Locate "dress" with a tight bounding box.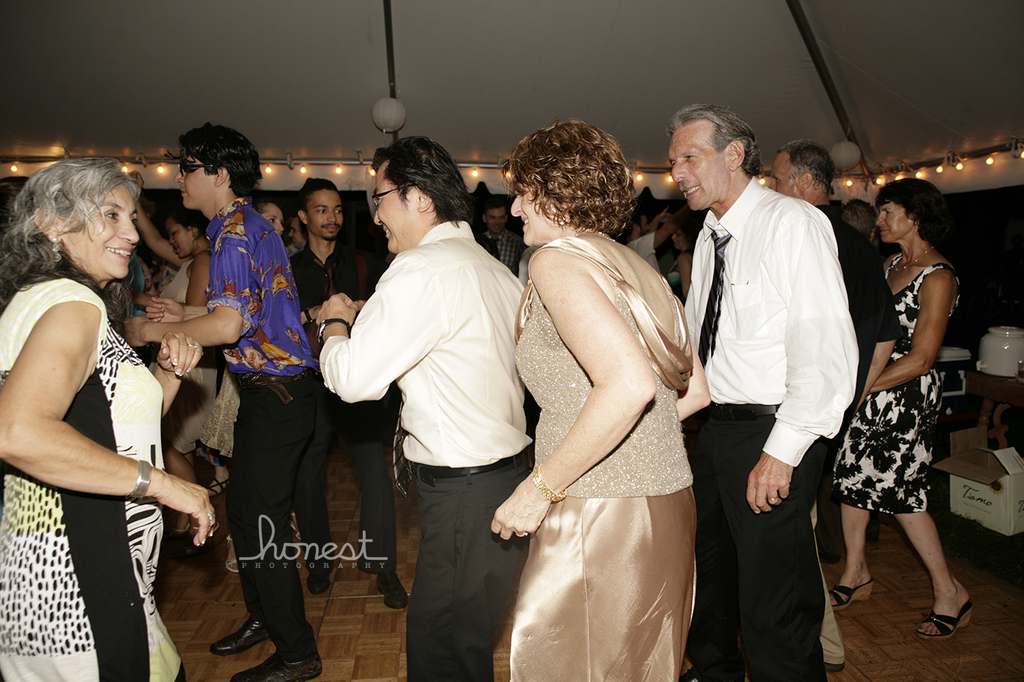
pyautogui.locateOnScreen(0, 273, 184, 681).
